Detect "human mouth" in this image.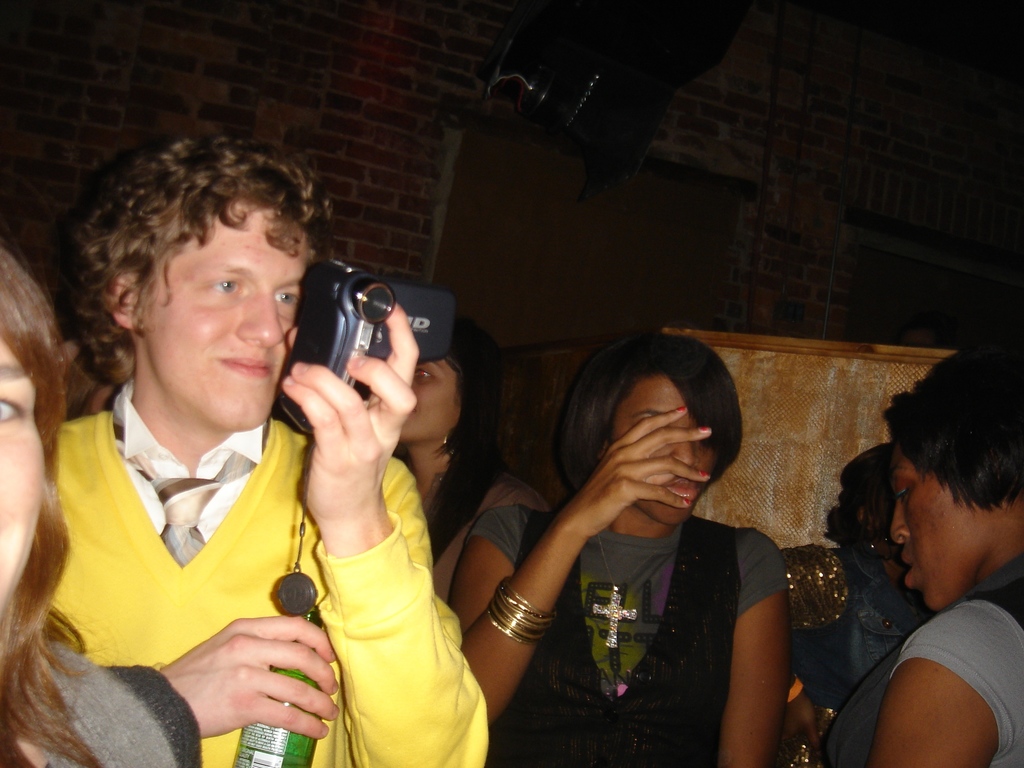
Detection: 223/356/276/378.
